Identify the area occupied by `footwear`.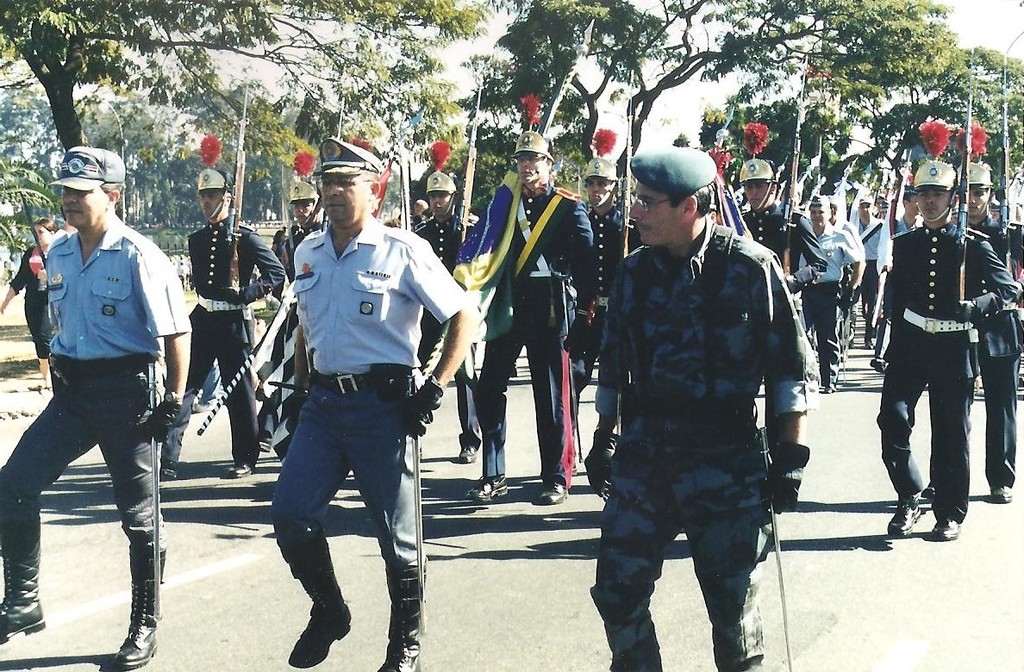
Area: [378, 559, 431, 671].
